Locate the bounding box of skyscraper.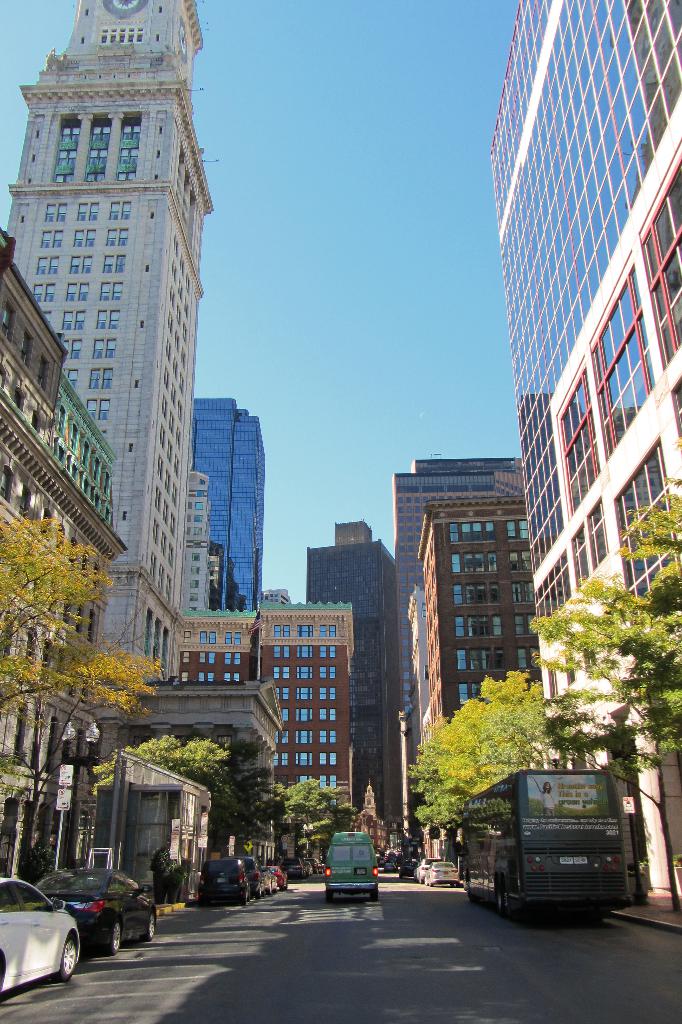
Bounding box: x1=392, y1=456, x2=532, y2=728.
